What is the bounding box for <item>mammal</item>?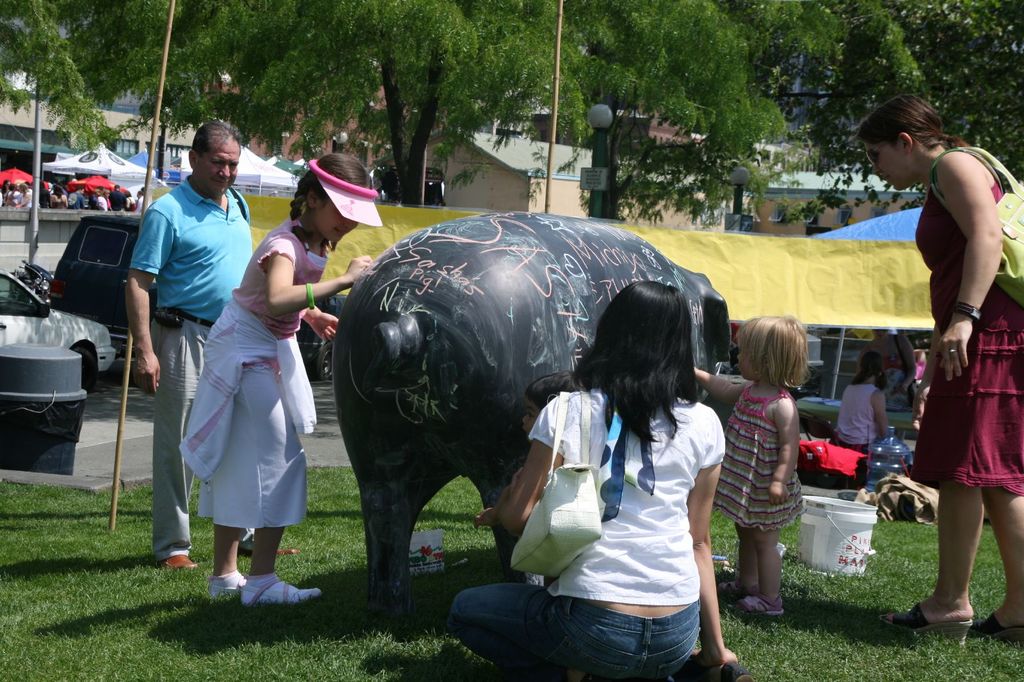
(831, 353, 889, 450).
